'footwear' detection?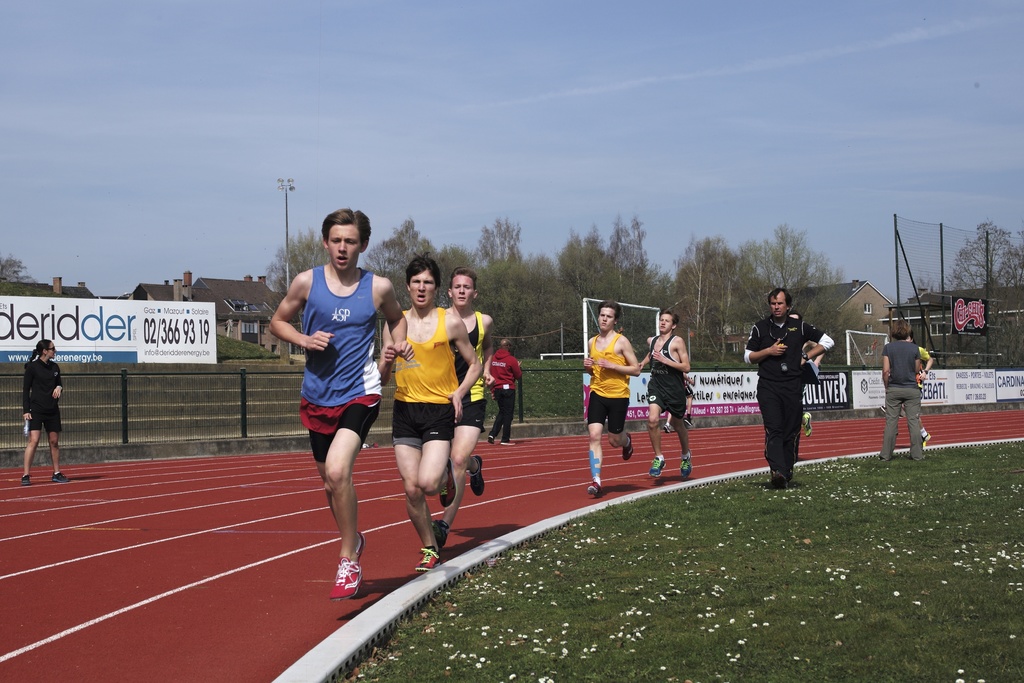
box=[489, 433, 492, 445]
